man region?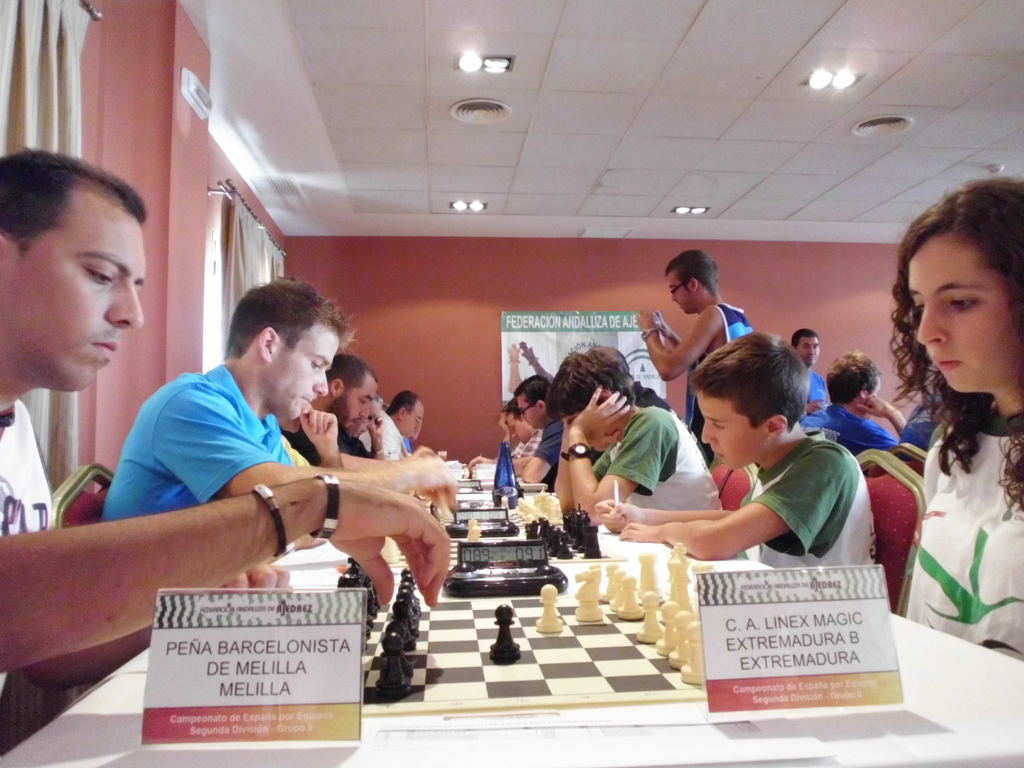
box=[543, 339, 731, 538]
